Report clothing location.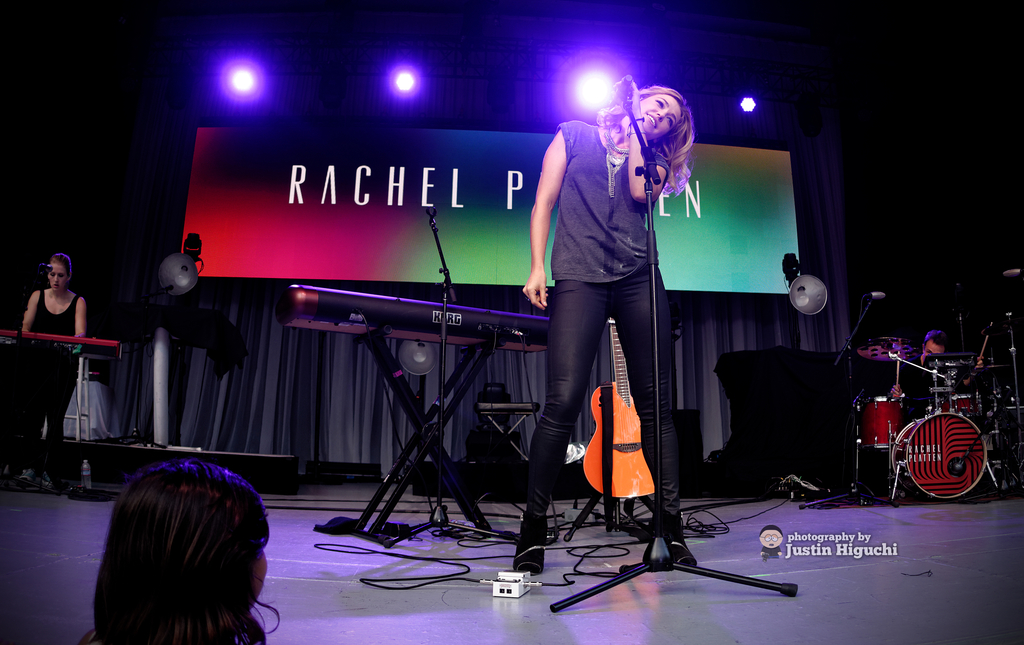
Report: bbox=(884, 354, 941, 423).
